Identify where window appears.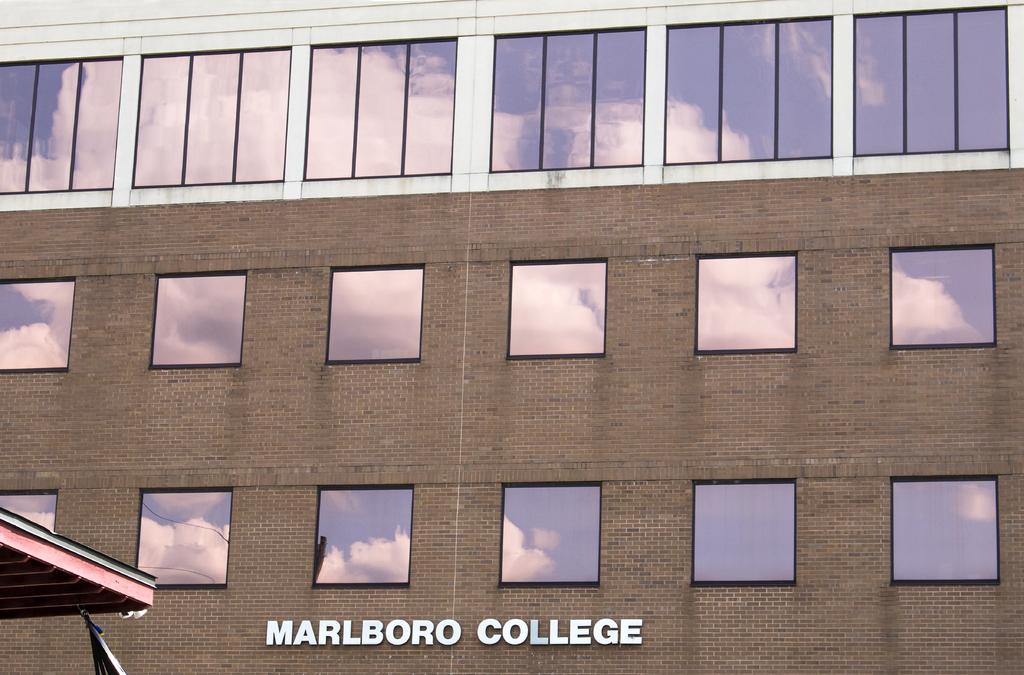
Appears at (x1=694, y1=481, x2=794, y2=587).
